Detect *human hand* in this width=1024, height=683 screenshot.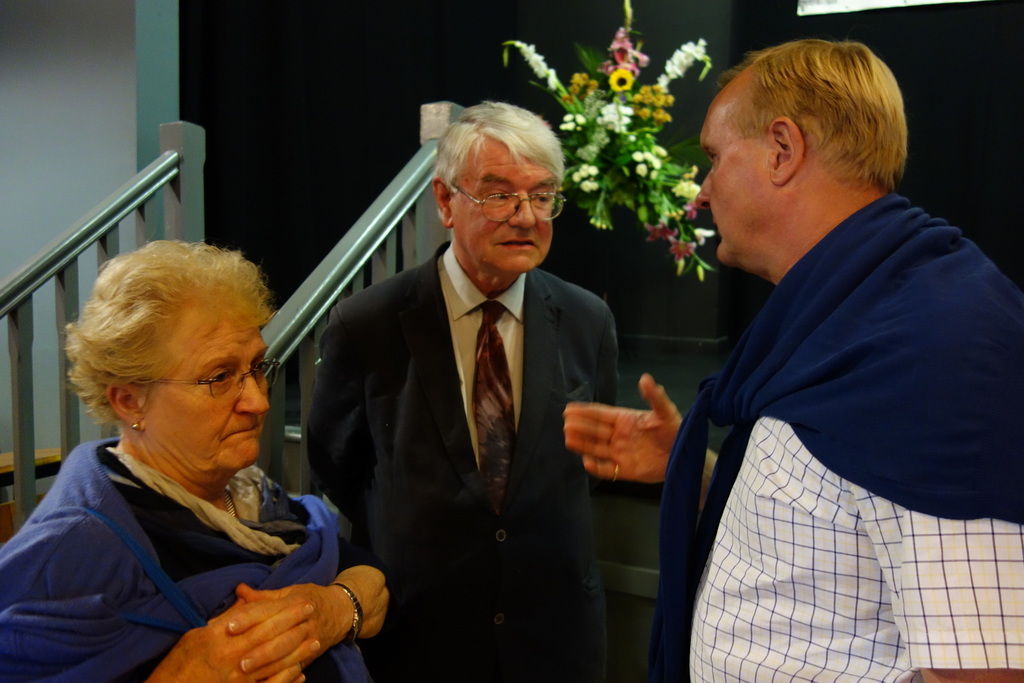
Detection: 223,584,344,682.
